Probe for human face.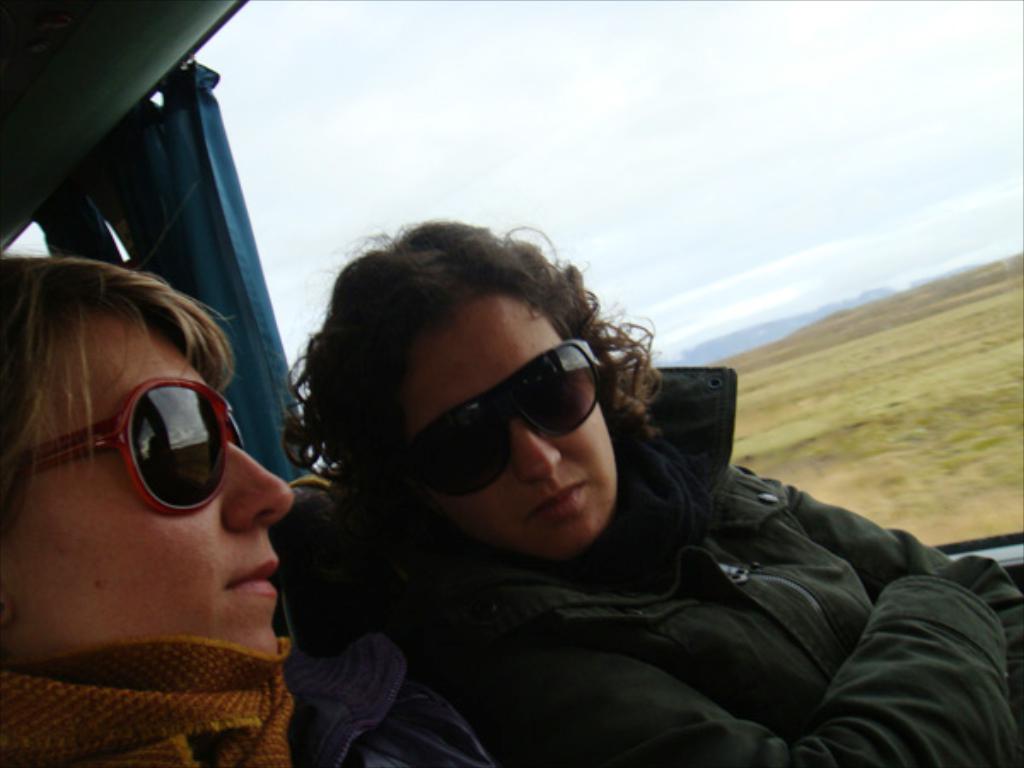
Probe result: [left=398, top=294, right=620, bottom=563].
